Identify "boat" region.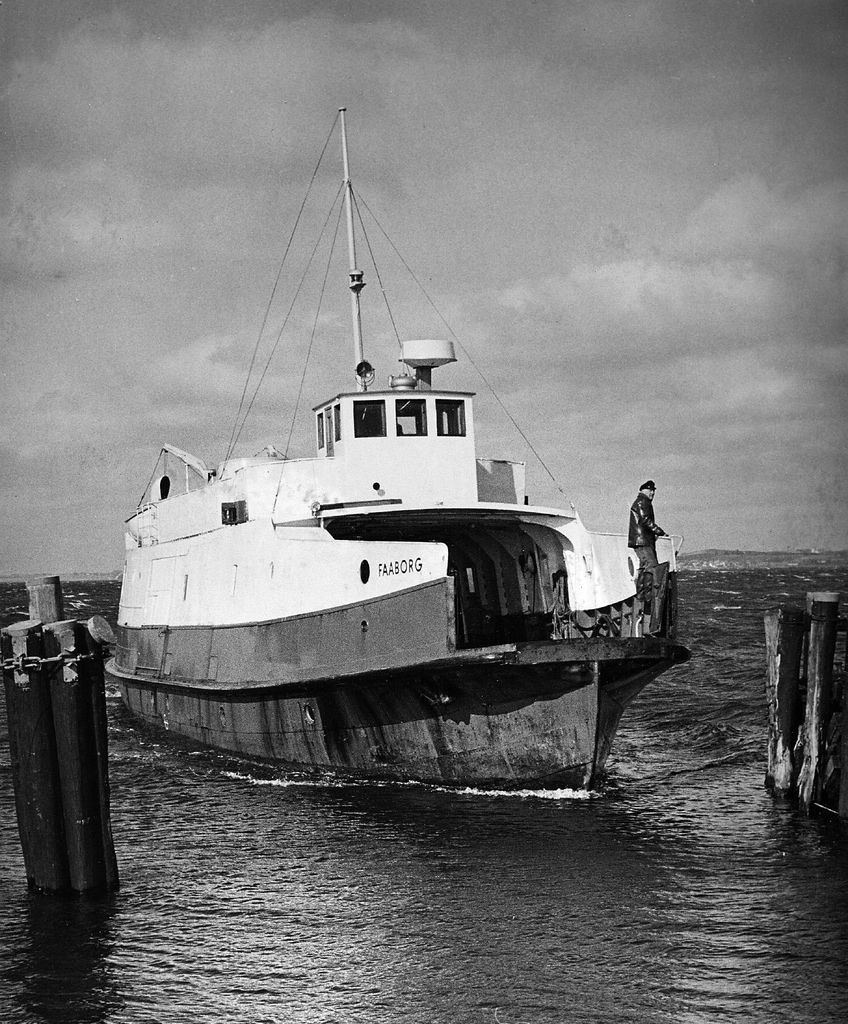
Region: rect(84, 108, 689, 826).
